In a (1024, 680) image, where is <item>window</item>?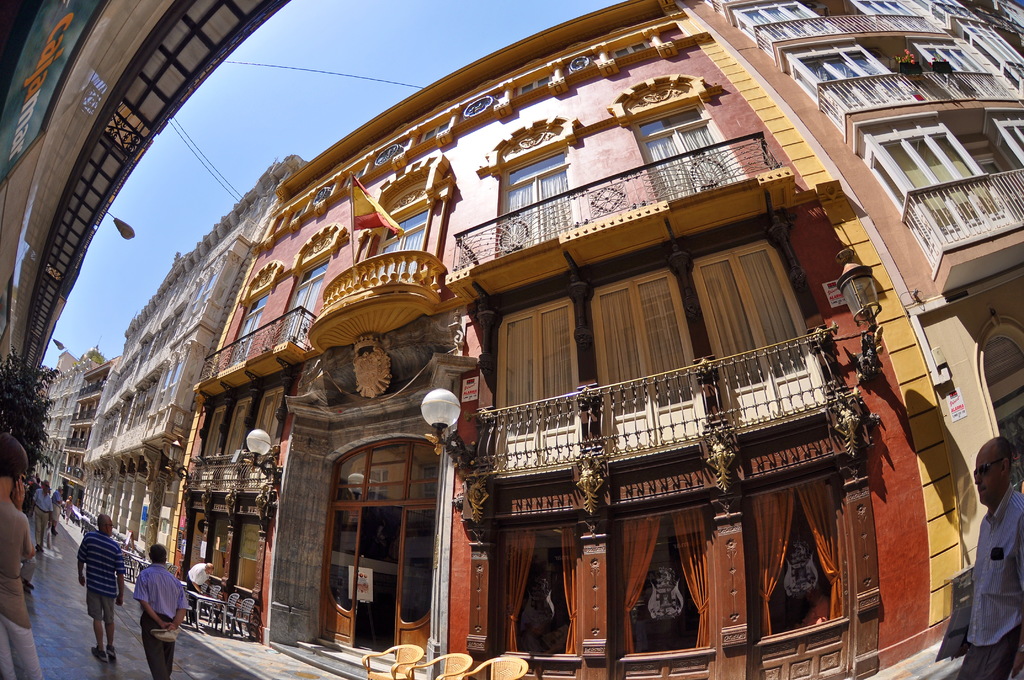
(689, 236, 829, 437).
